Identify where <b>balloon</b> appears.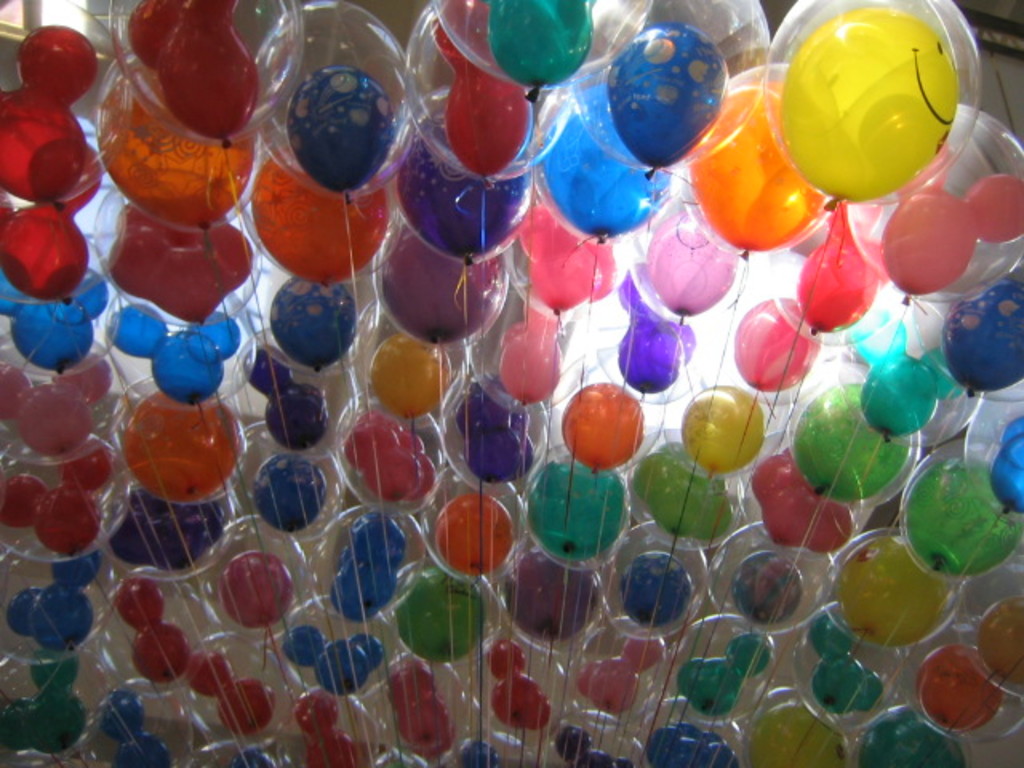
Appears at select_region(240, 250, 384, 378).
